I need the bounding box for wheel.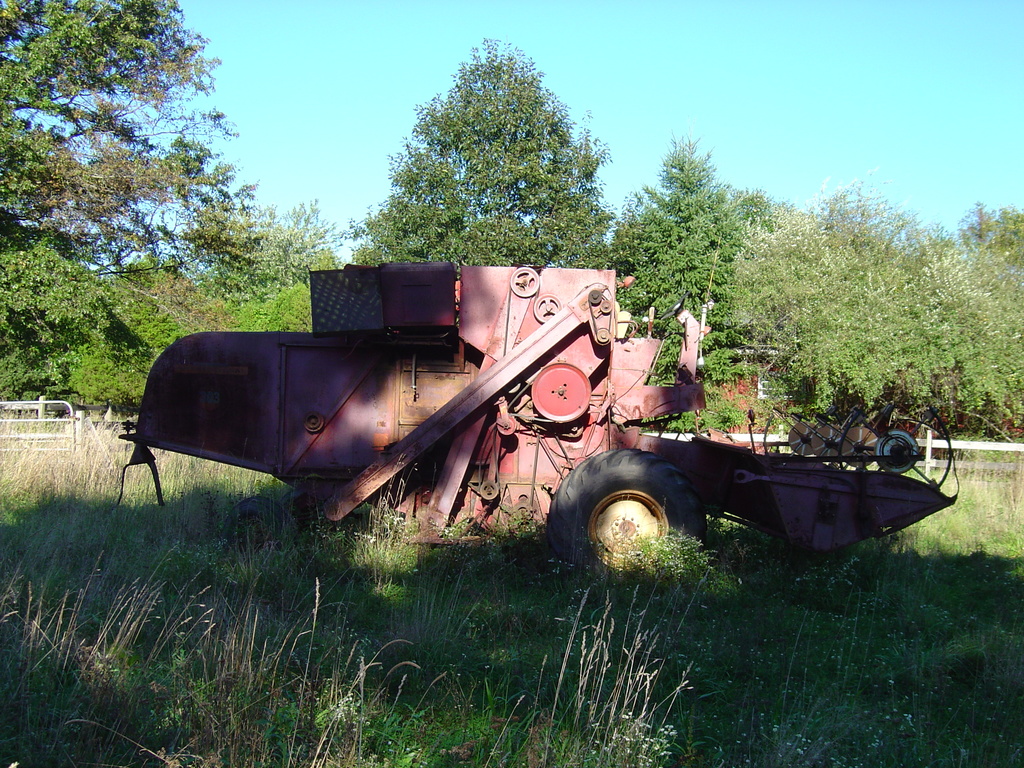
Here it is: x1=228, y1=497, x2=291, y2=538.
